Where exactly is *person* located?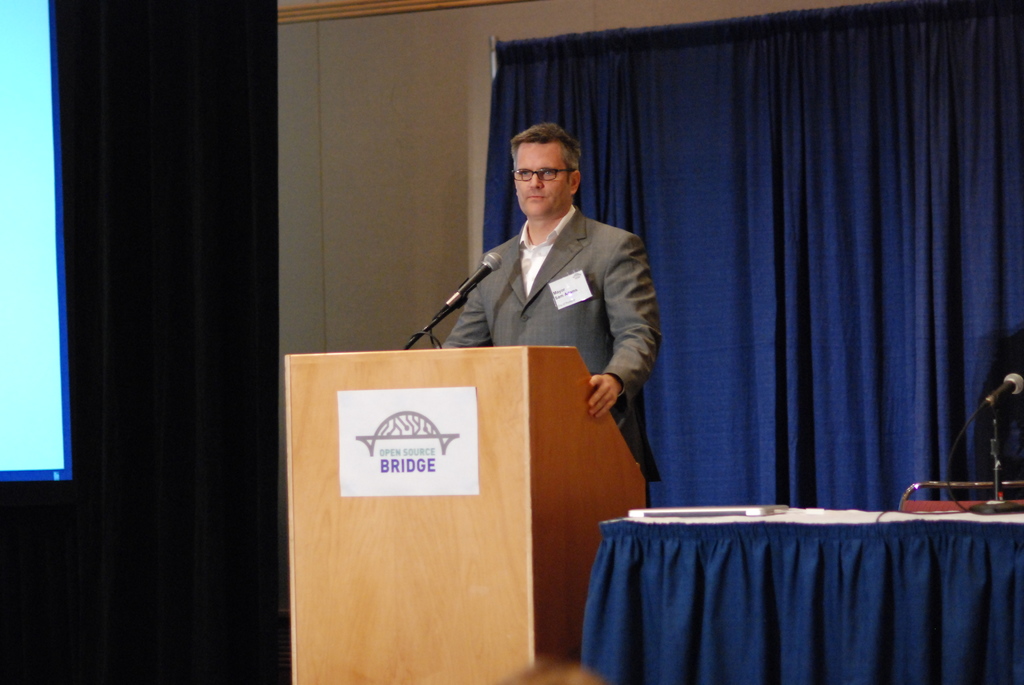
Its bounding box is x1=442, y1=122, x2=661, y2=505.
